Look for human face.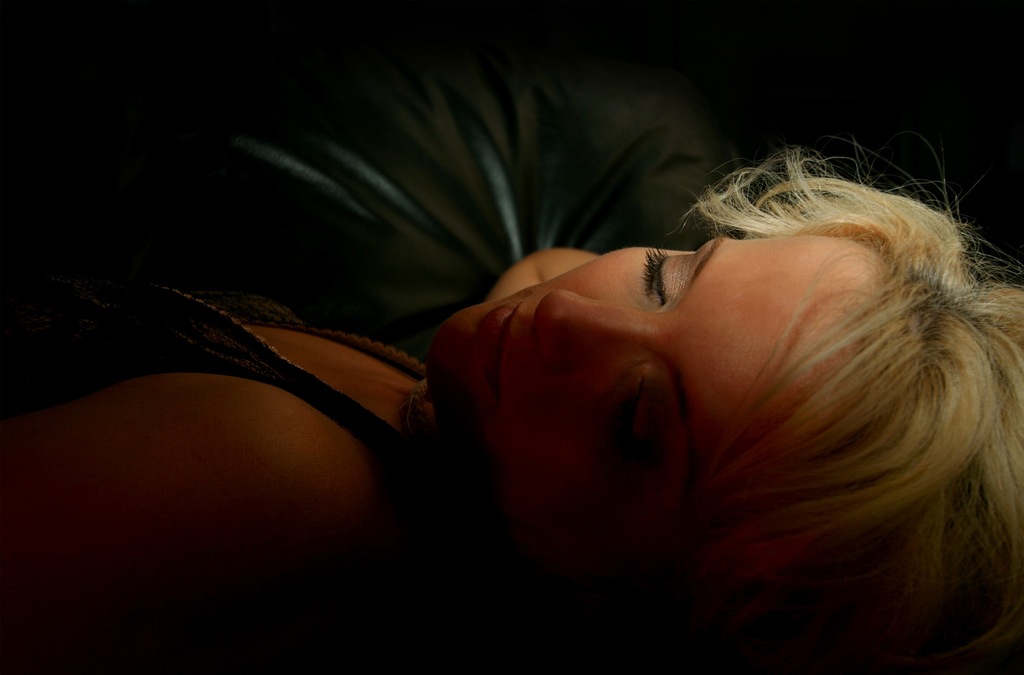
Found: <region>421, 228, 875, 554</region>.
